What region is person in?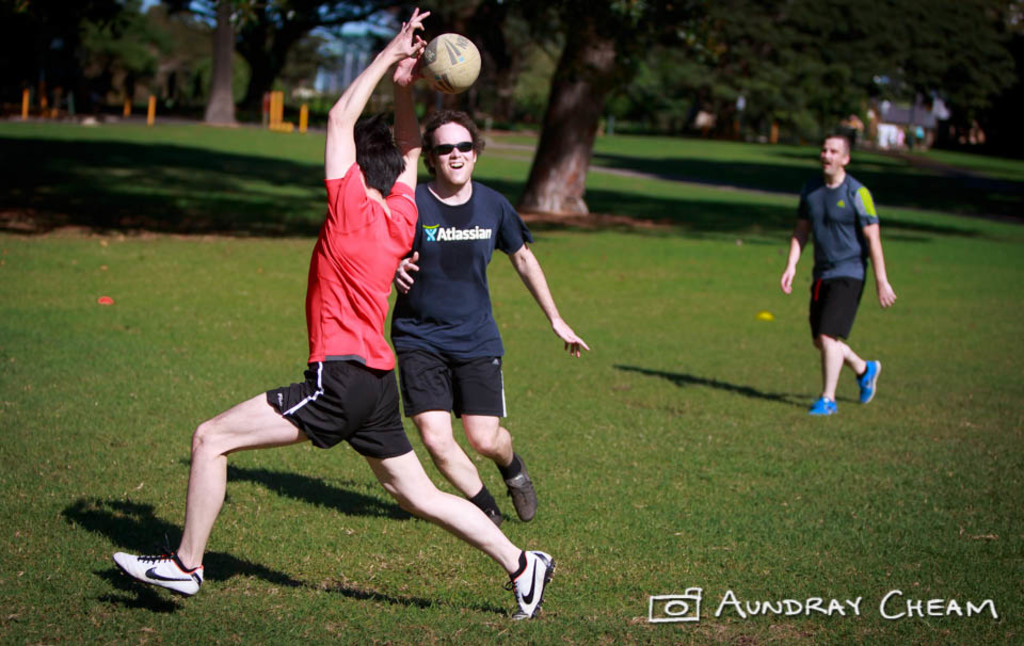
x1=791 y1=117 x2=896 y2=440.
